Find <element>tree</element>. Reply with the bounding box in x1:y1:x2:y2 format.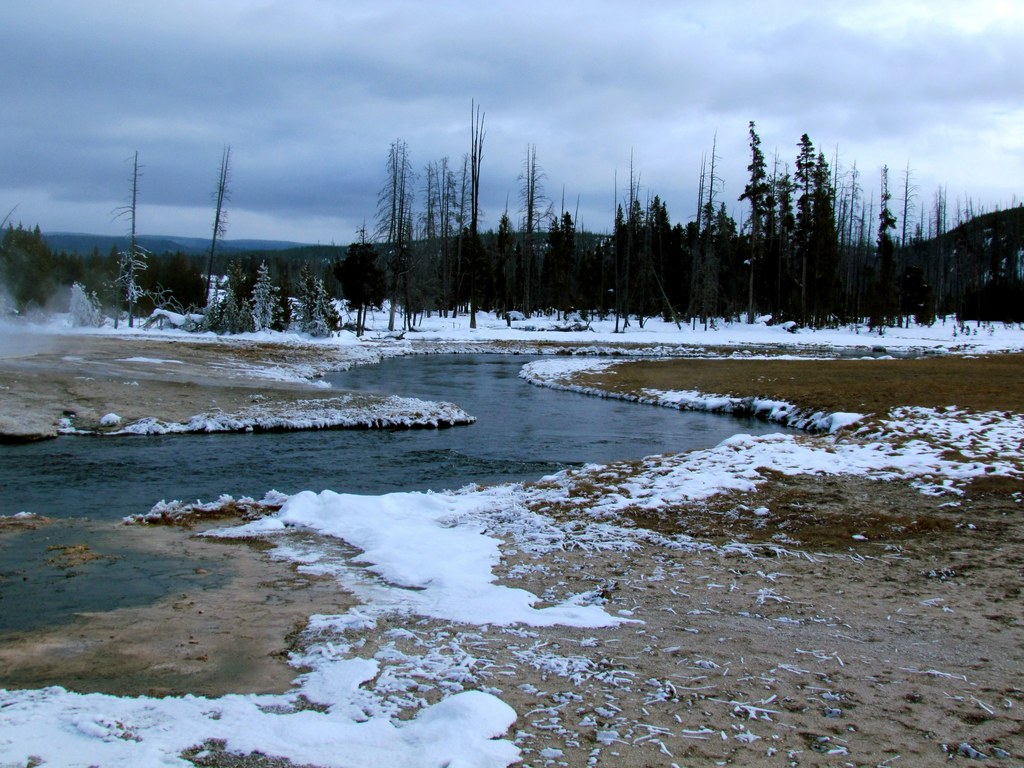
376:143:417:328.
